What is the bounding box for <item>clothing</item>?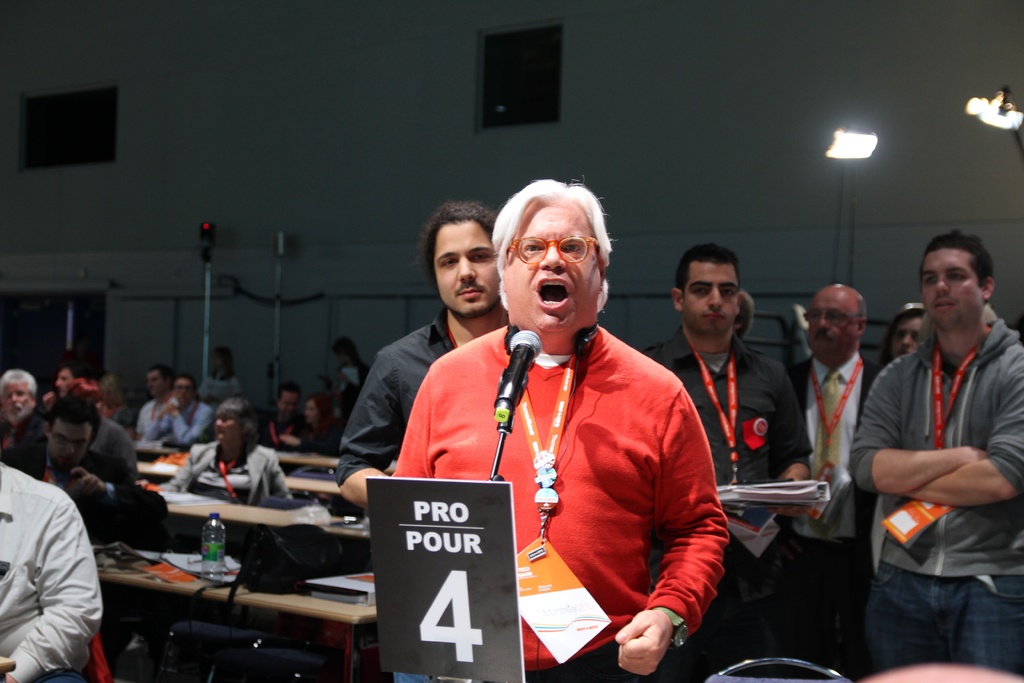
BBox(138, 401, 207, 442).
